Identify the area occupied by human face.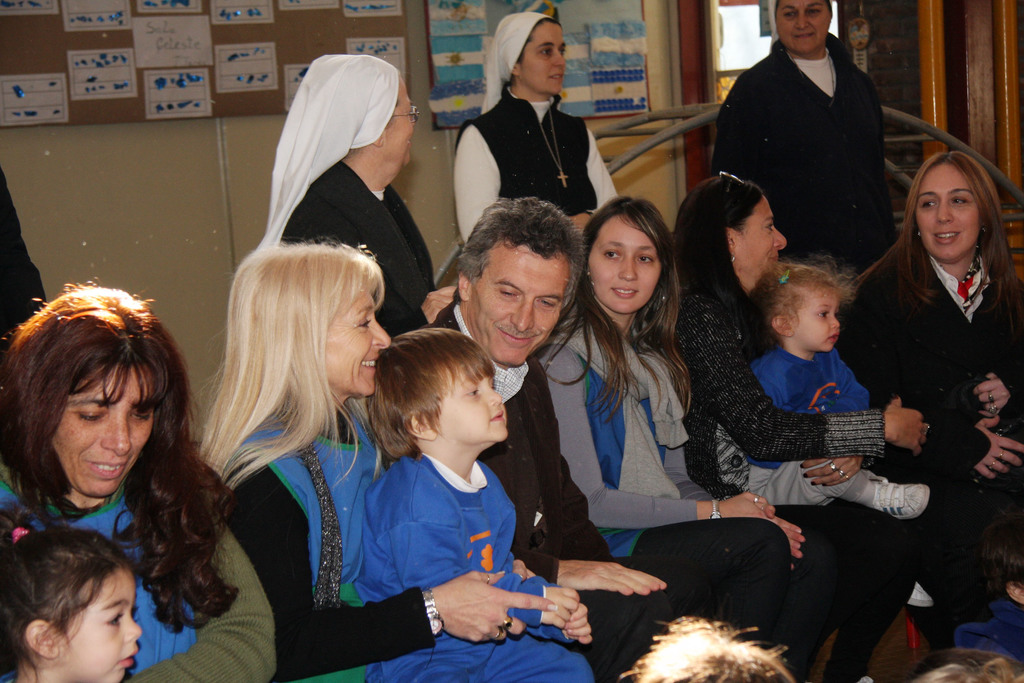
Area: {"left": 58, "top": 568, "right": 141, "bottom": 682}.
